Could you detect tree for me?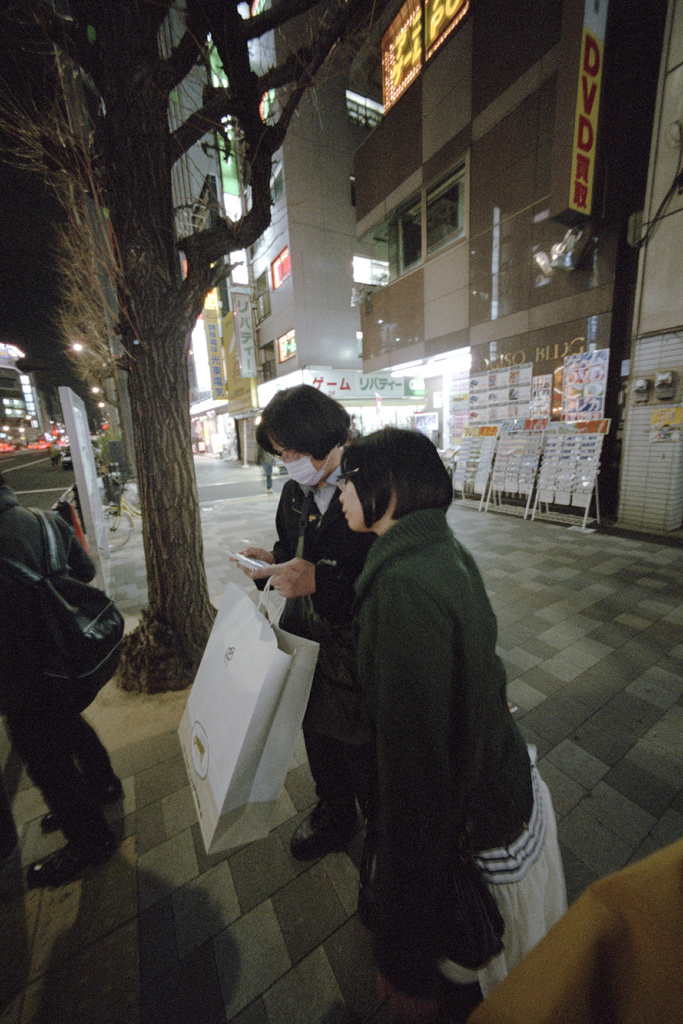
Detection result: x1=22 y1=16 x2=275 y2=637.
